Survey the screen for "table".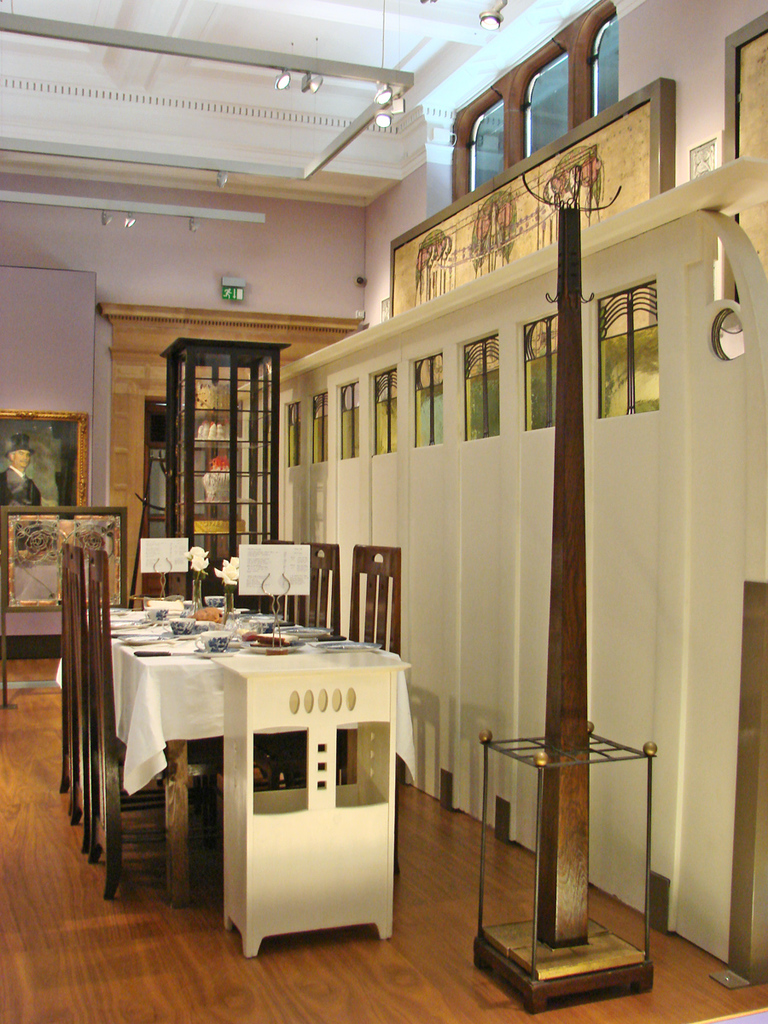
Survey found: 99,618,311,915.
